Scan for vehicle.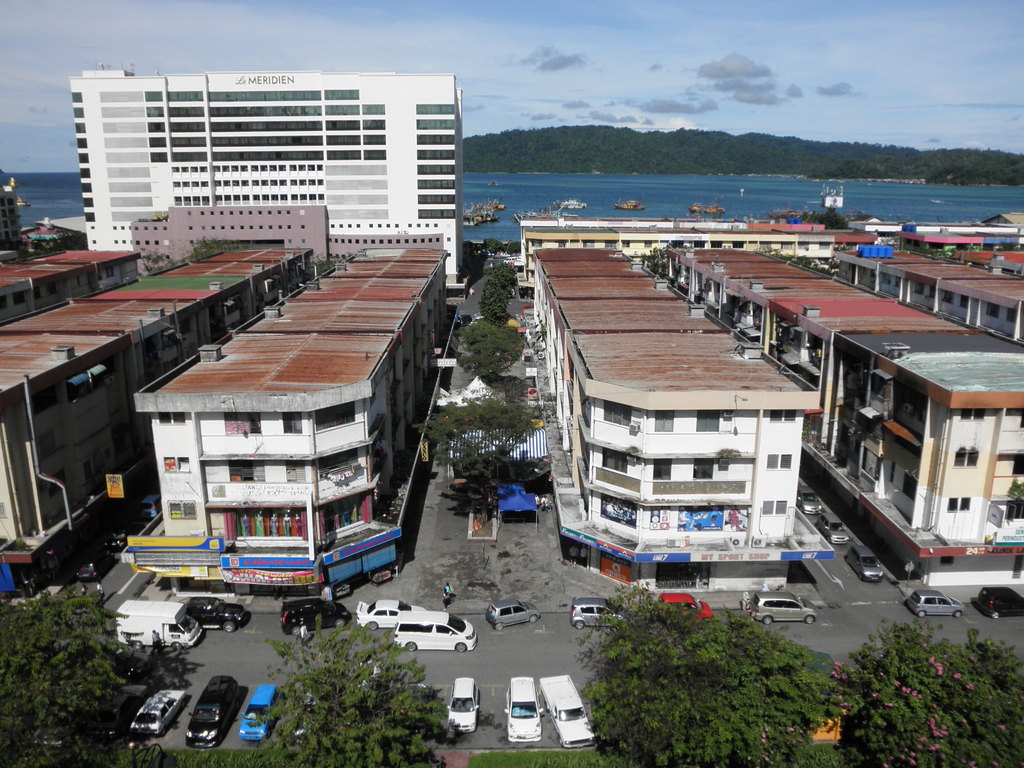
Scan result: crop(394, 609, 480, 654).
